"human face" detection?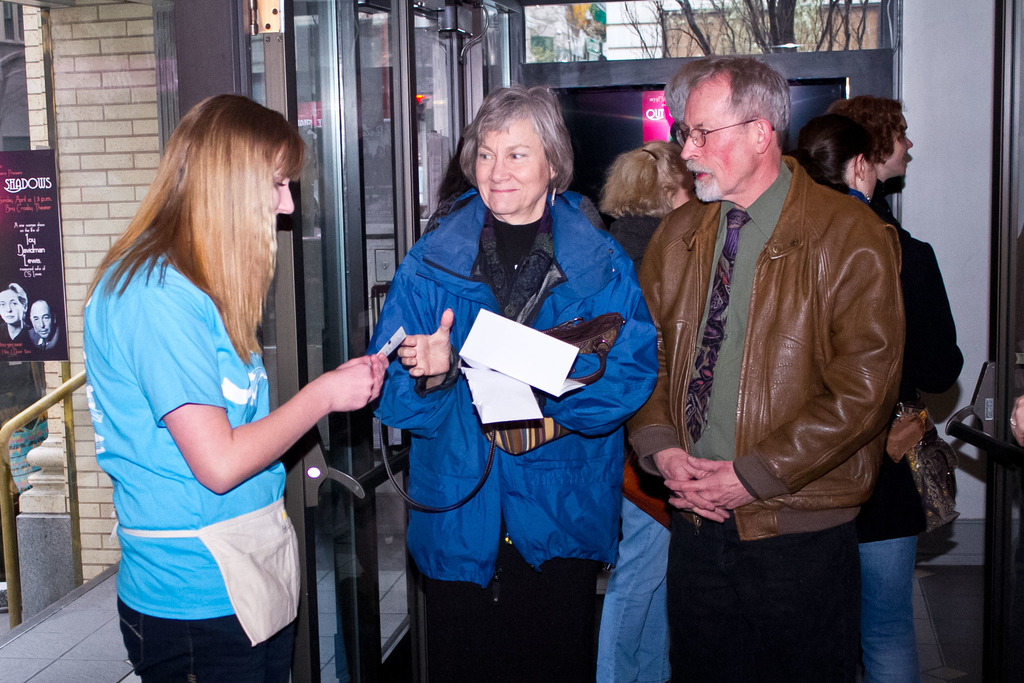
left=474, top=113, right=550, bottom=215
